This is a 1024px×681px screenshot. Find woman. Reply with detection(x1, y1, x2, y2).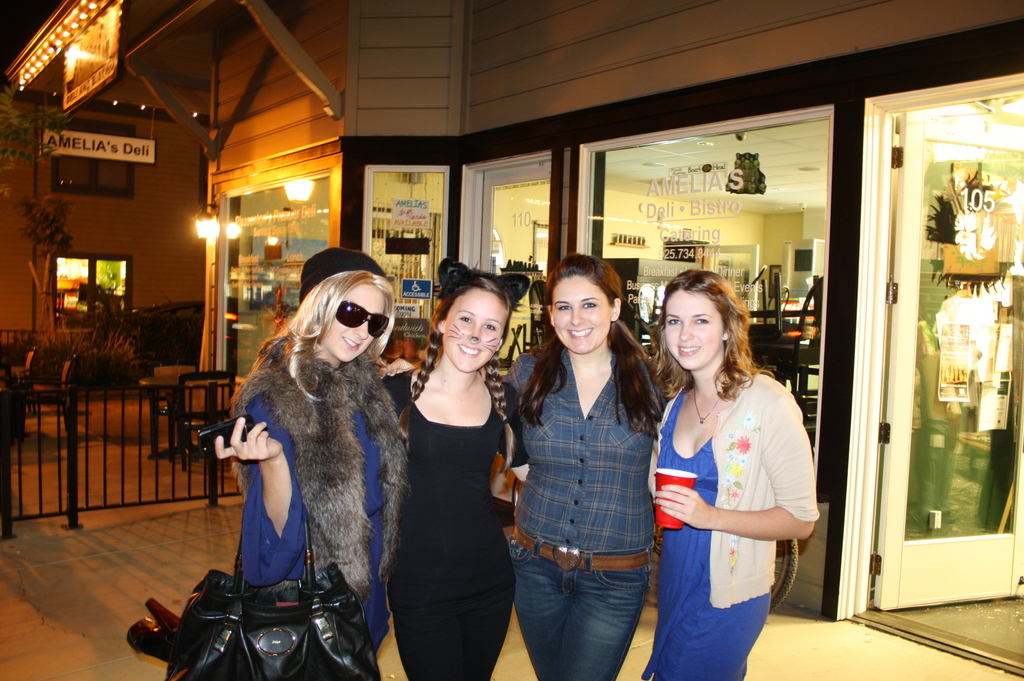
detection(378, 253, 668, 680).
